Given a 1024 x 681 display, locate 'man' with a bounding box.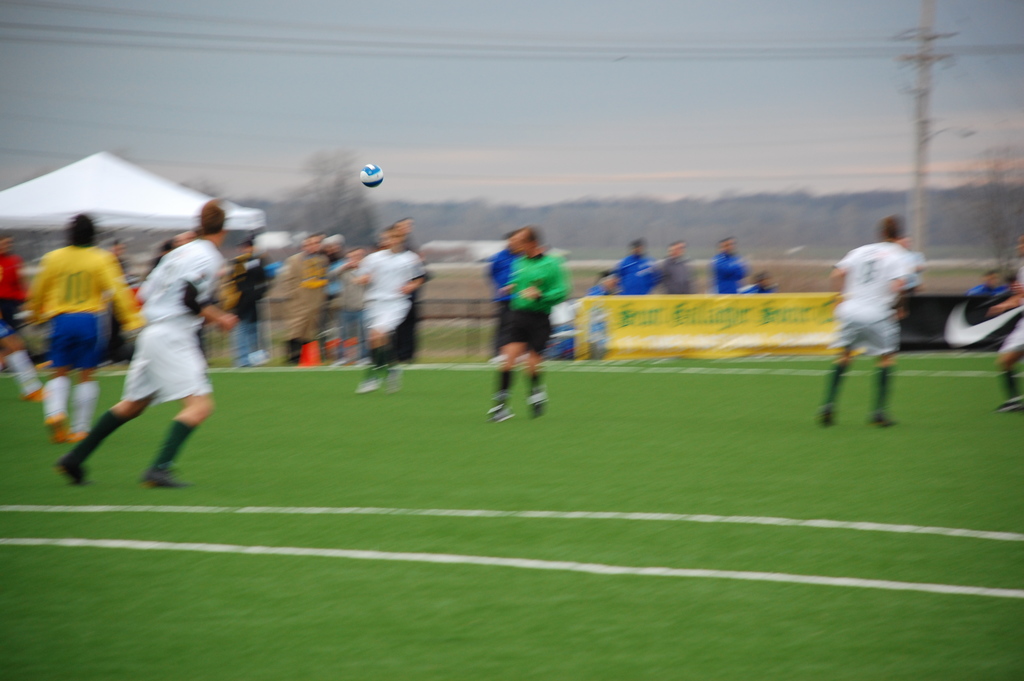
Located: <box>17,209,141,444</box>.
